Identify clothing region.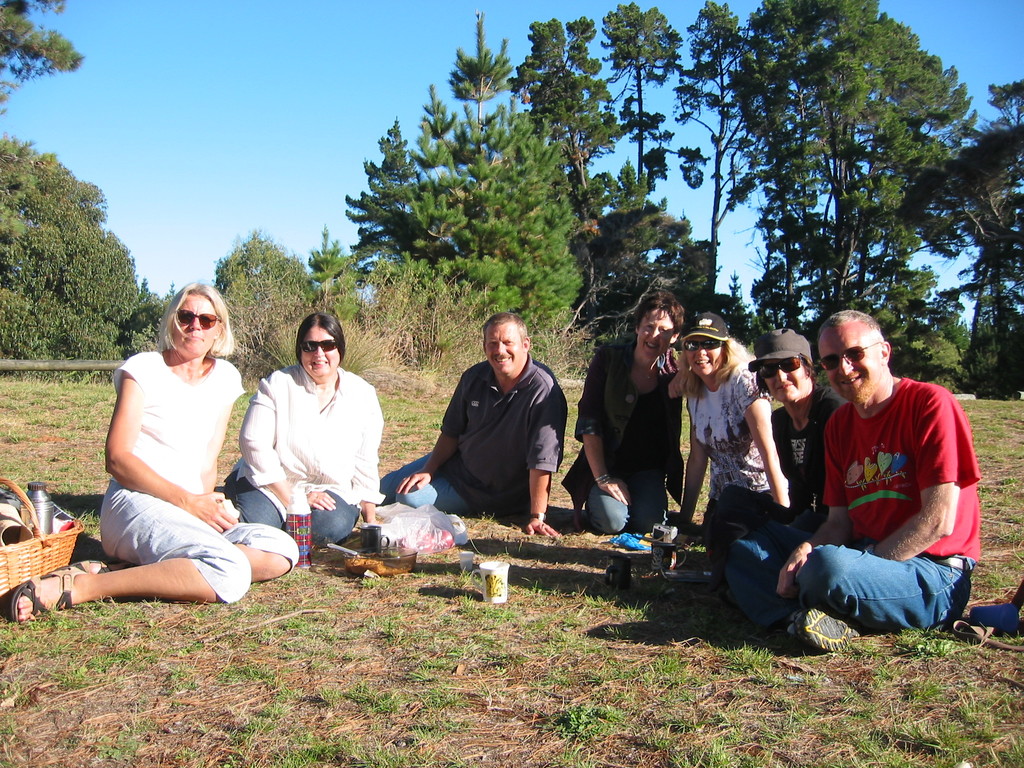
Region: <region>221, 362, 384, 549</region>.
